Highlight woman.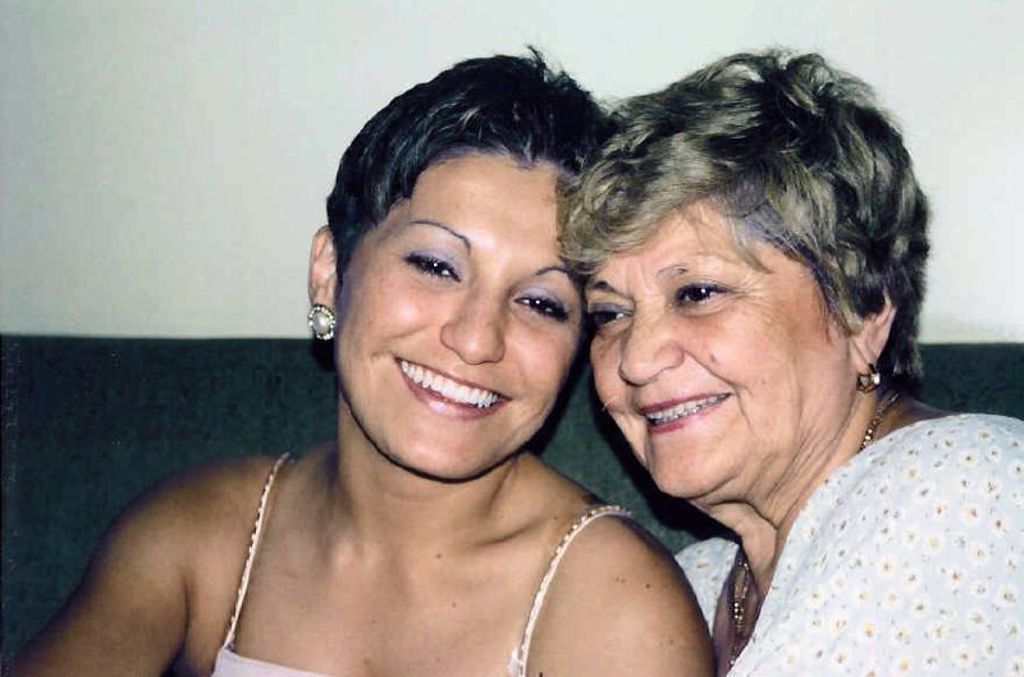
Highlighted region: 544 36 1023 676.
